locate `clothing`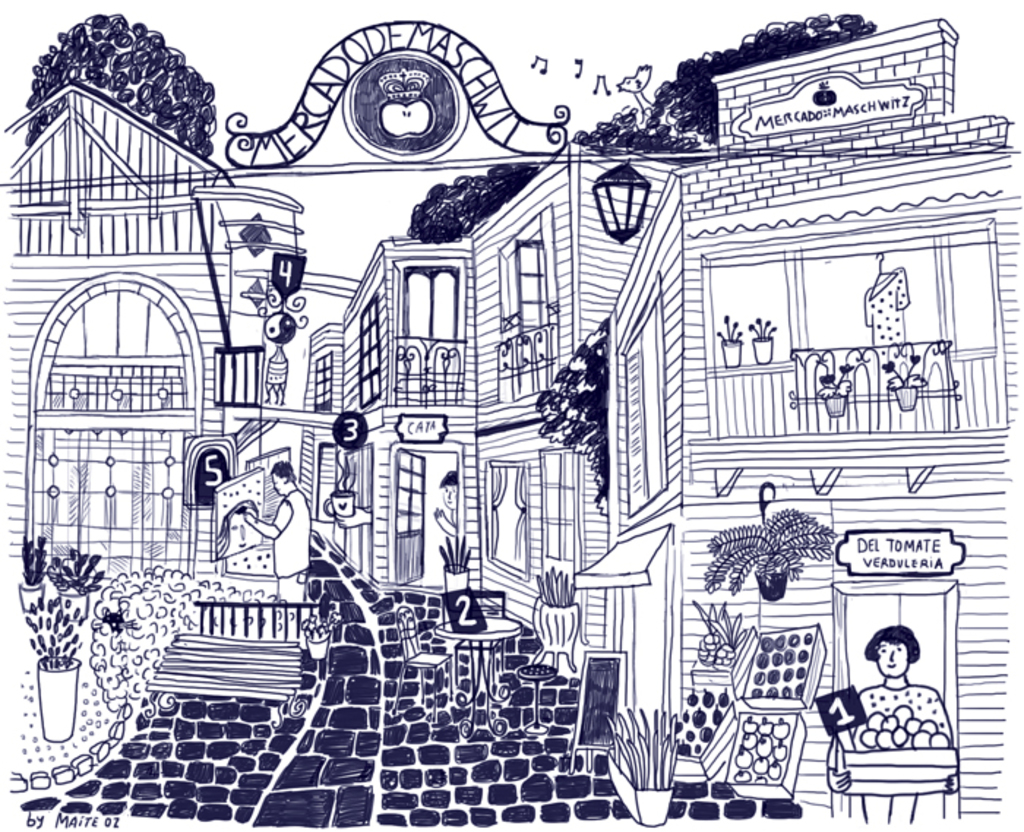
<box>867,266,907,348</box>
